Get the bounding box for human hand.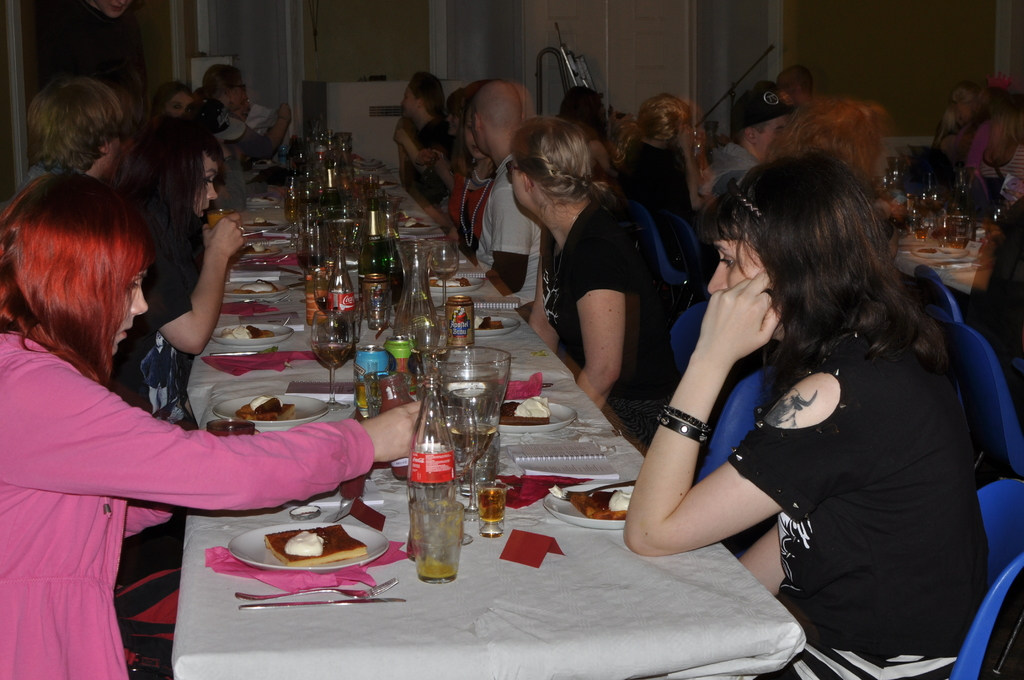
crop(675, 125, 696, 147).
